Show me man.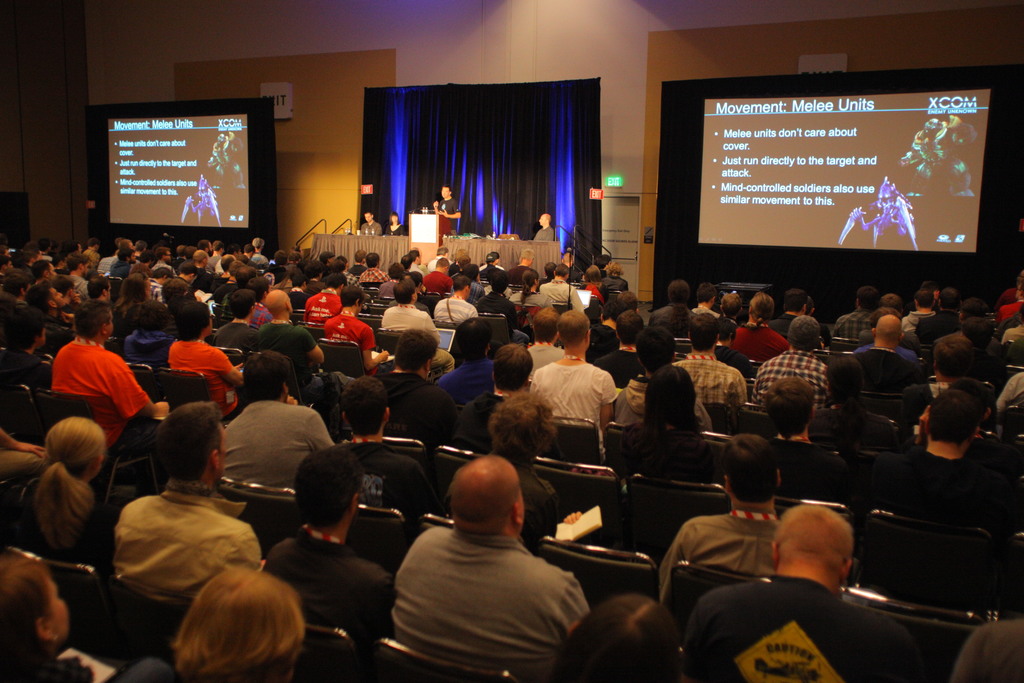
man is here: bbox=[836, 286, 884, 343].
